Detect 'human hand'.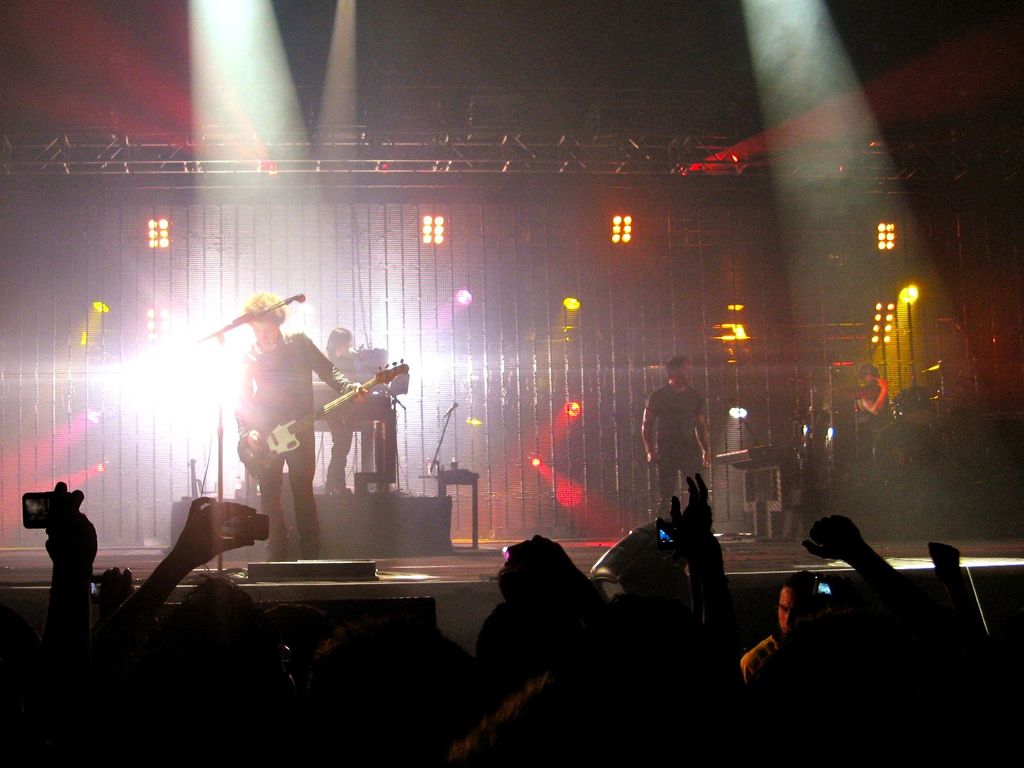
Detected at left=43, top=478, right=98, bottom=565.
